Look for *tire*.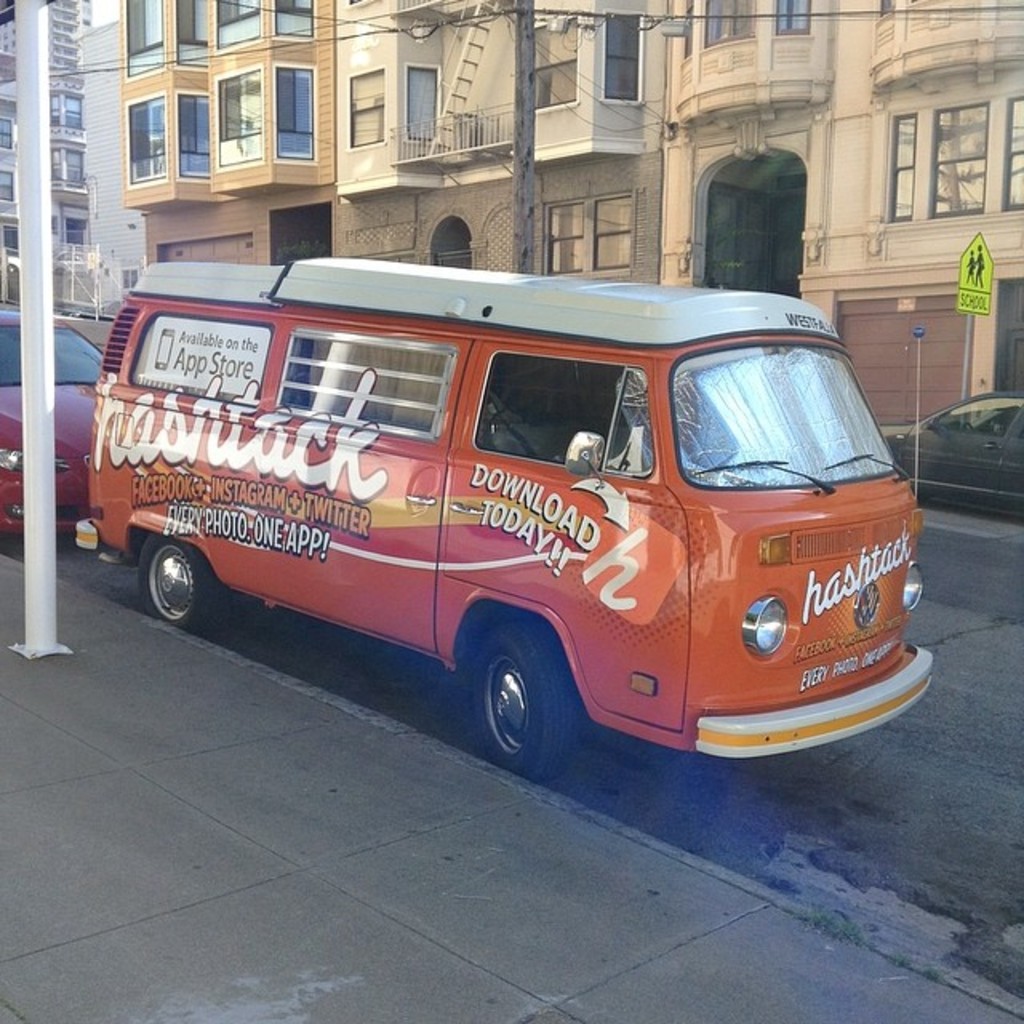
Found: BBox(133, 533, 222, 638).
